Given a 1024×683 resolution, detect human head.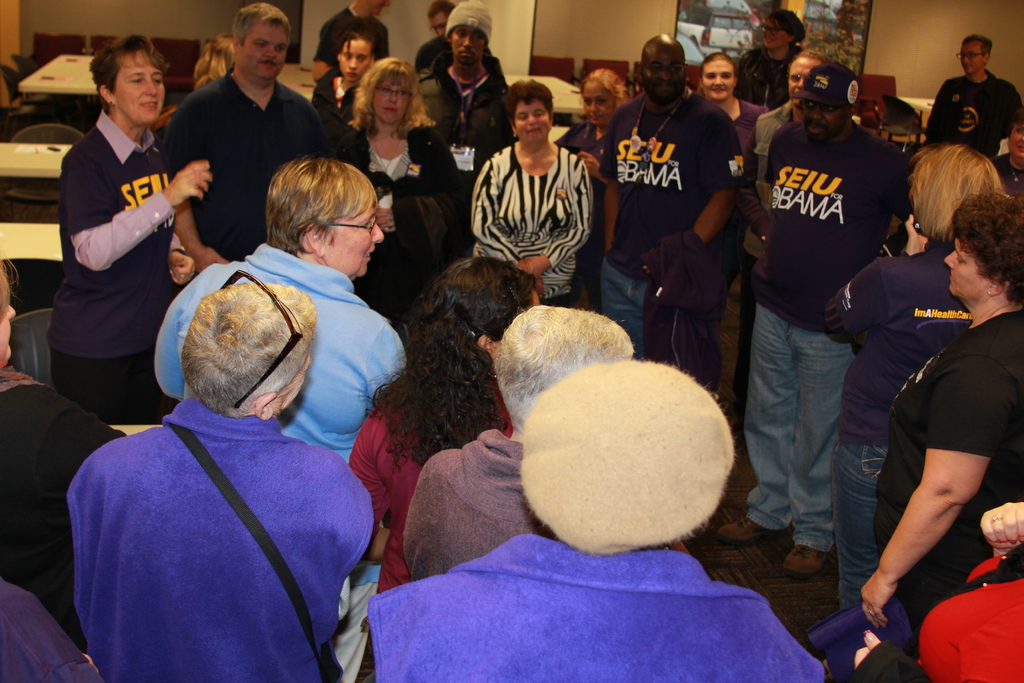
335/22/376/86.
